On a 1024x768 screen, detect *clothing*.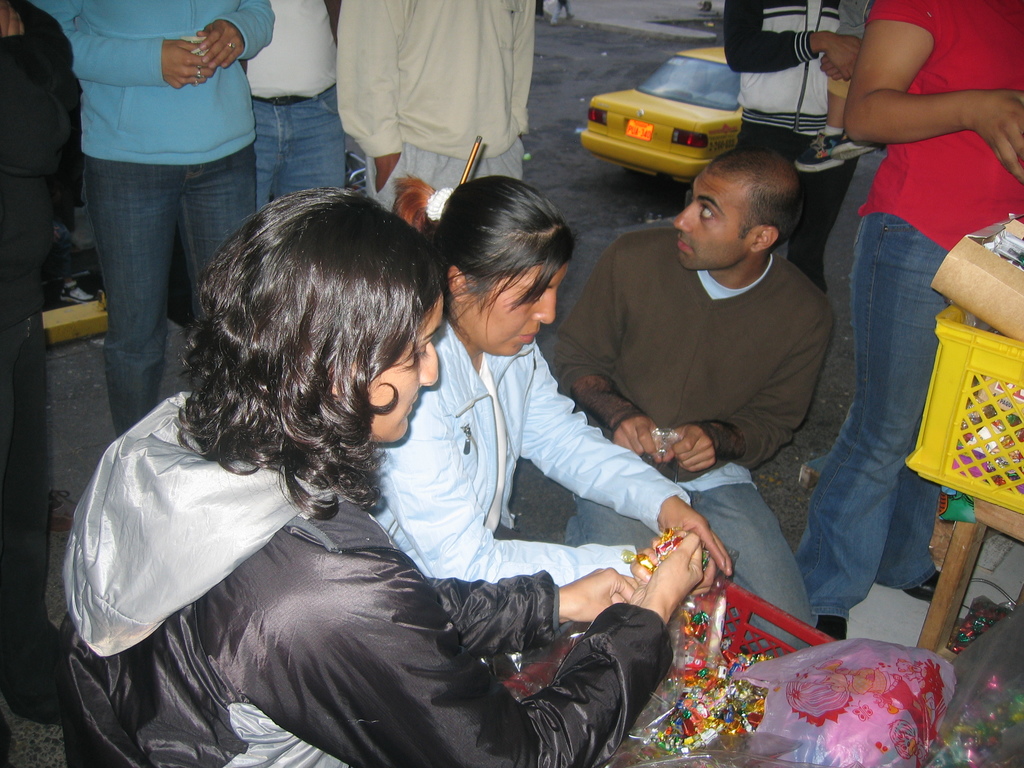
{"x1": 30, "y1": 0, "x2": 278, "y2": 442}.
